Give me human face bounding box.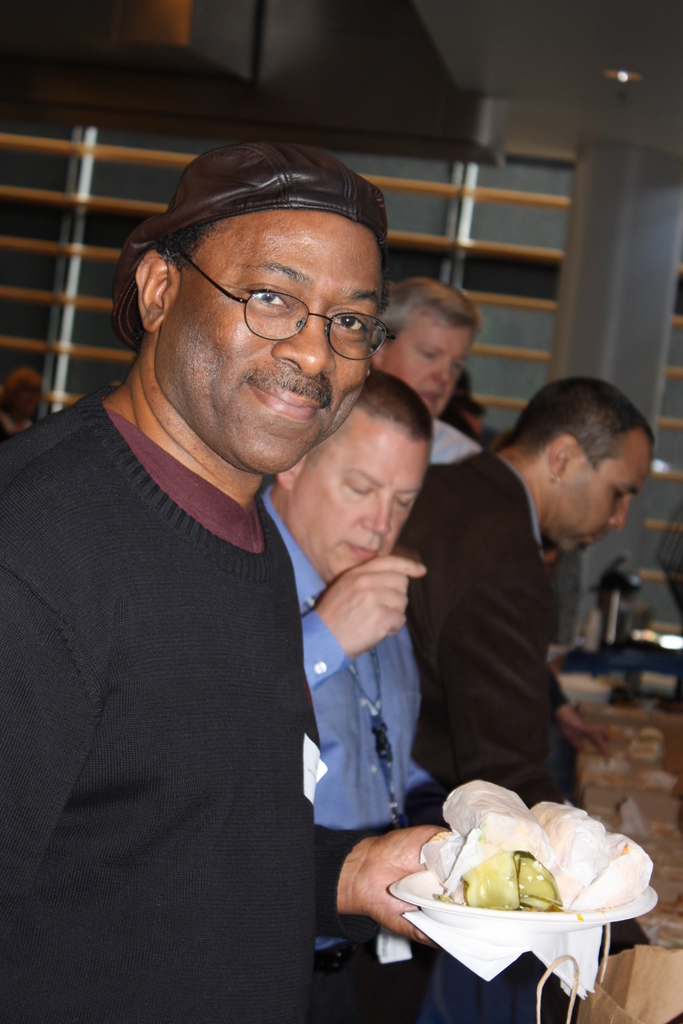
x1=547 y1=420 x2=654 y2=557.
